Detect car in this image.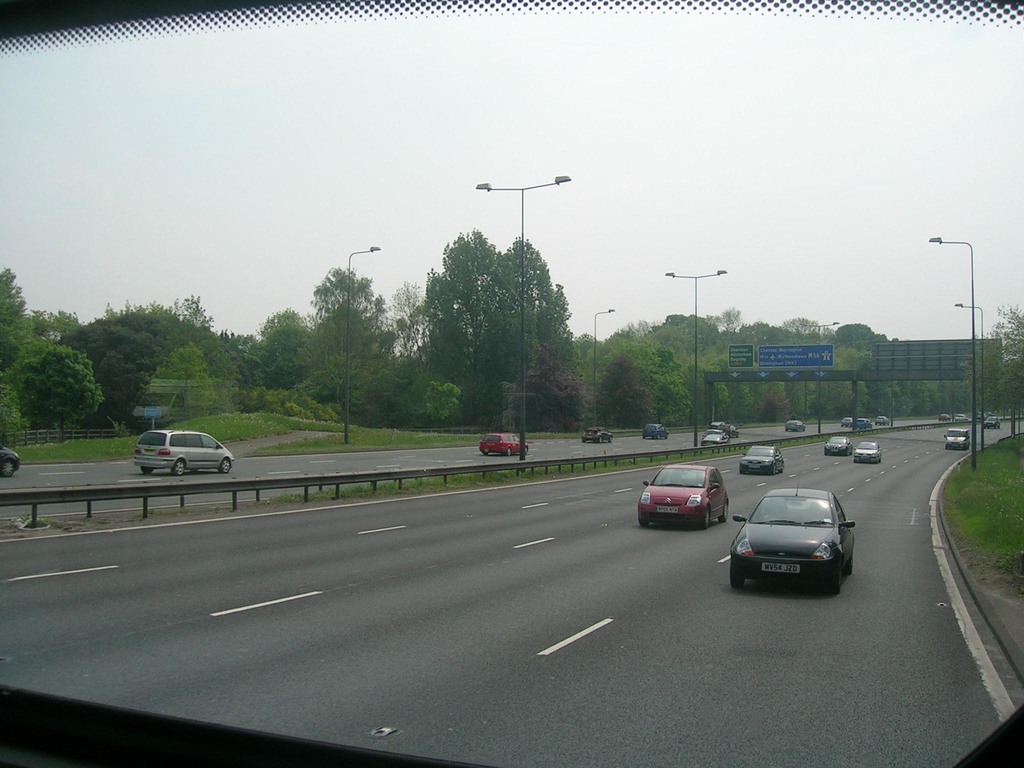
Detection: [left=856, top=441, right=881, bottom=462].
